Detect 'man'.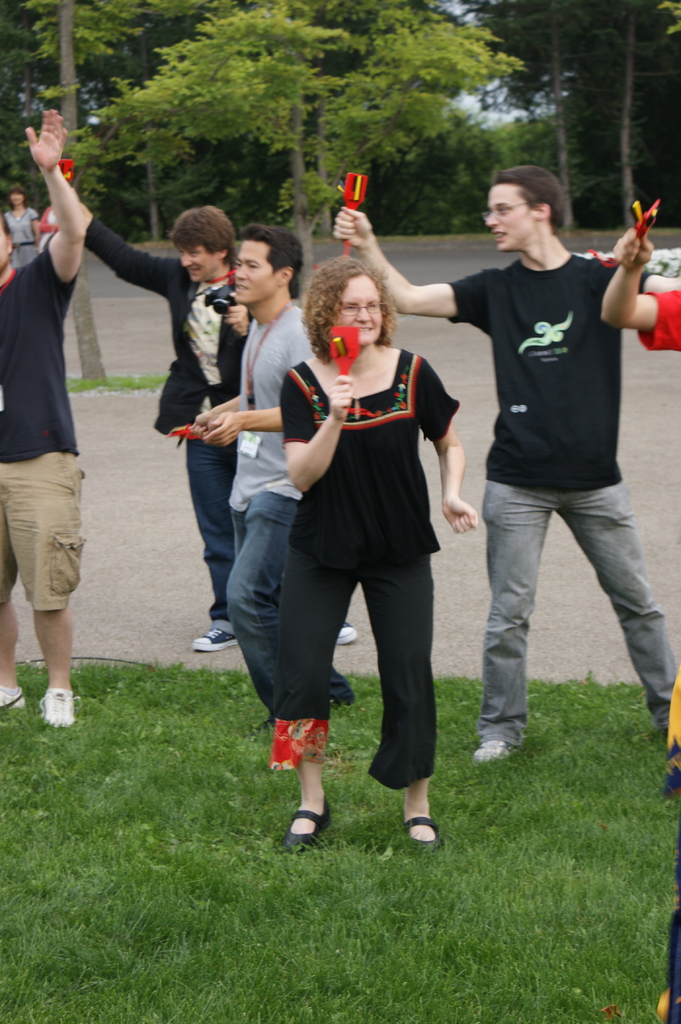
Detected at 415:178:665:766.
